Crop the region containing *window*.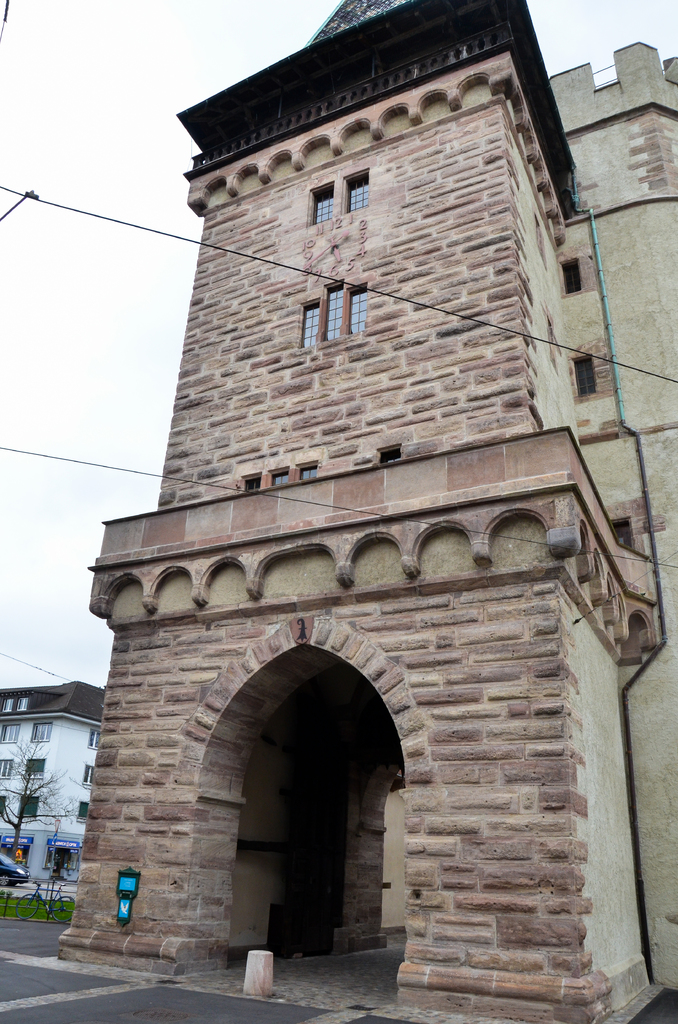
Crop region: 572:356:592:403.
